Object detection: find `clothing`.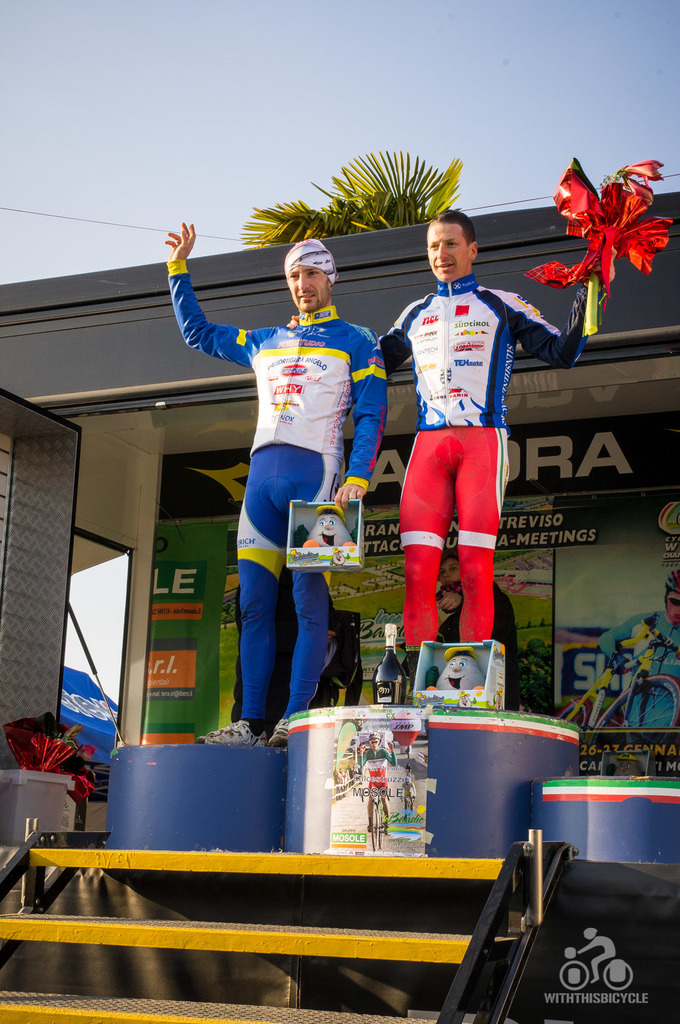
box(438, 575, 517, 706).
